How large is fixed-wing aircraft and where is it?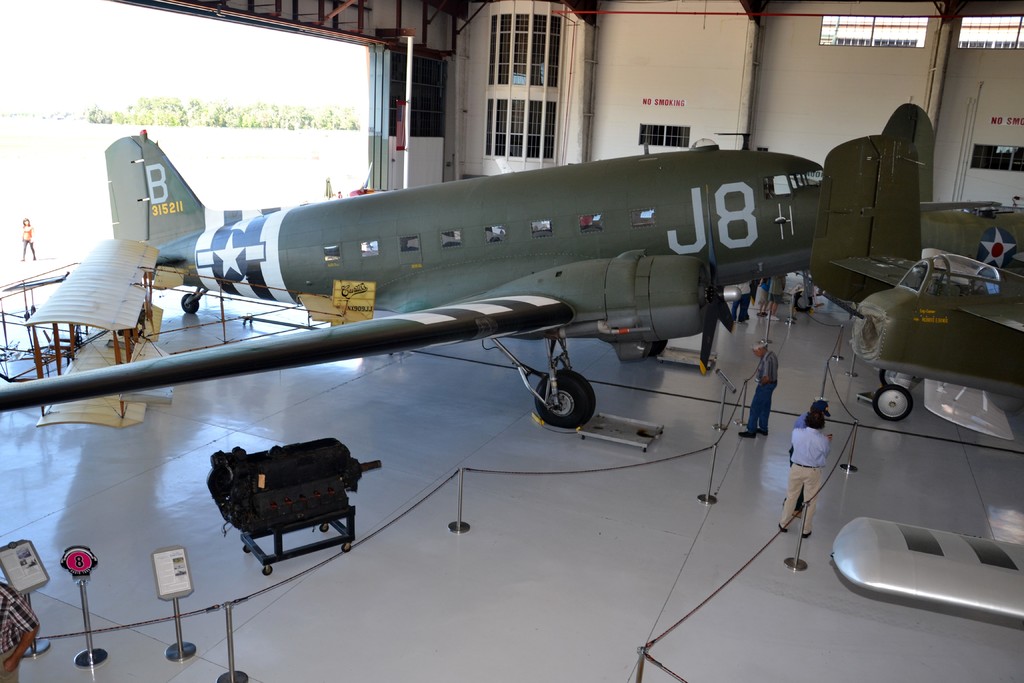
Bounding box: detection(808, 133, 1023, 443).
